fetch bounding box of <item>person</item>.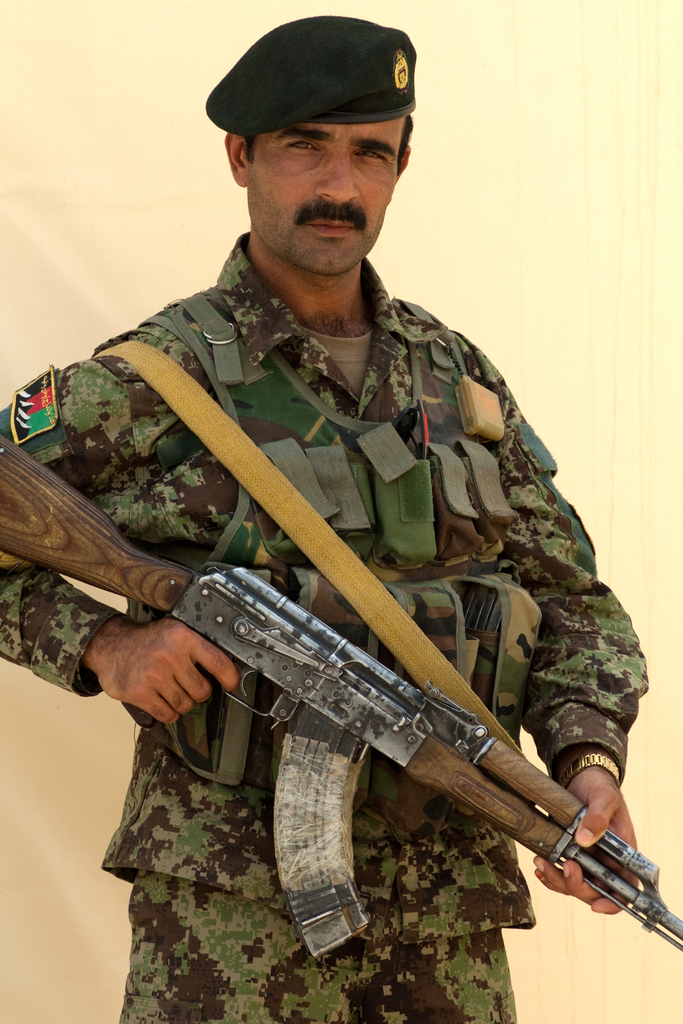
Bbox: locate(77, 120, 640, 977).
